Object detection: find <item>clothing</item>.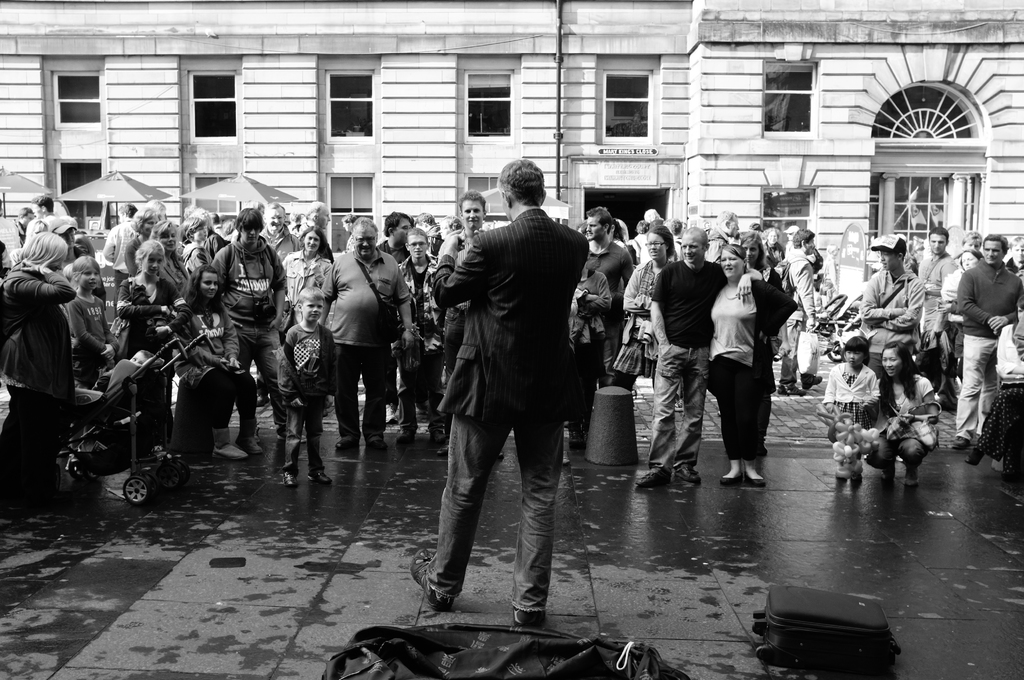
l=0, t=260, r=81, b=495.
